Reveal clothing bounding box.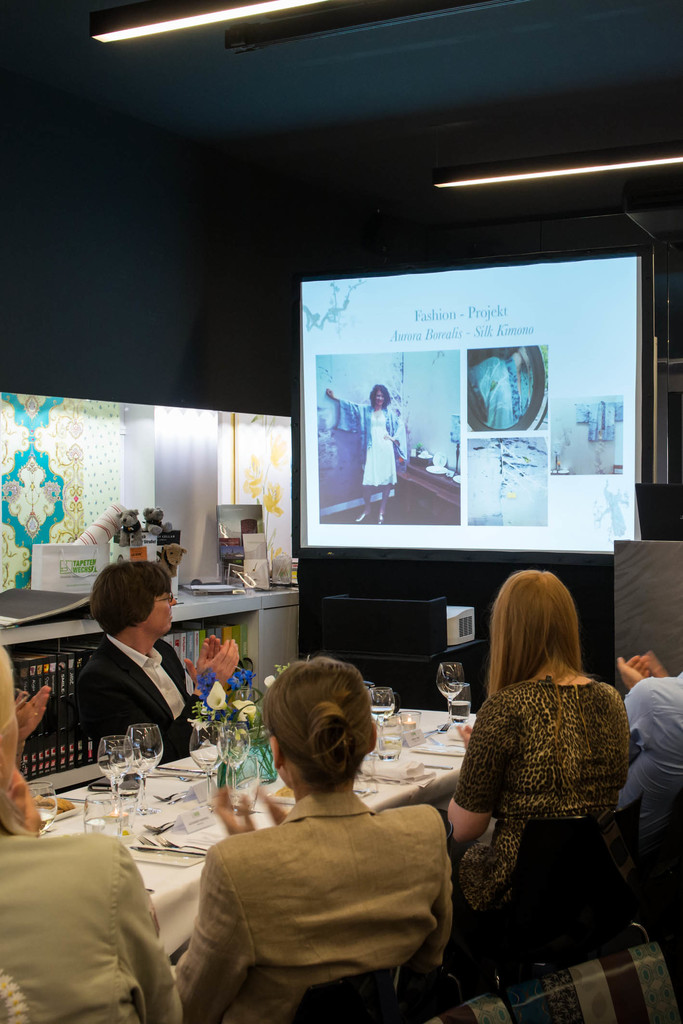
Revealed: left=180, top=785, right=442, bottom=1018.
